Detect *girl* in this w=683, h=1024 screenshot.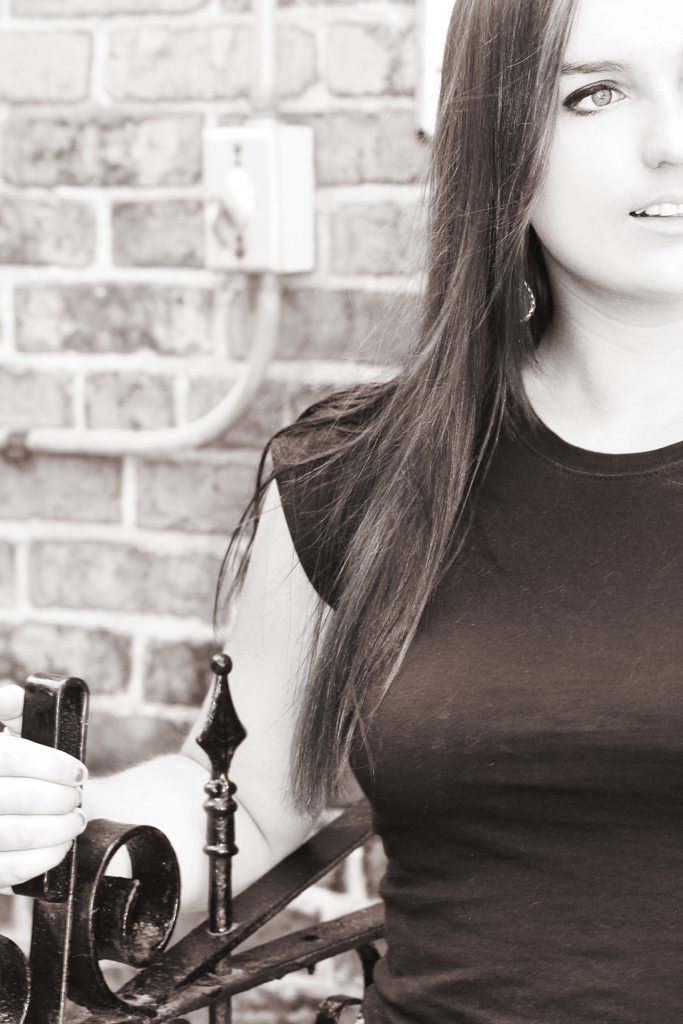
Detection: detection(0, 0, 682, 1023).
